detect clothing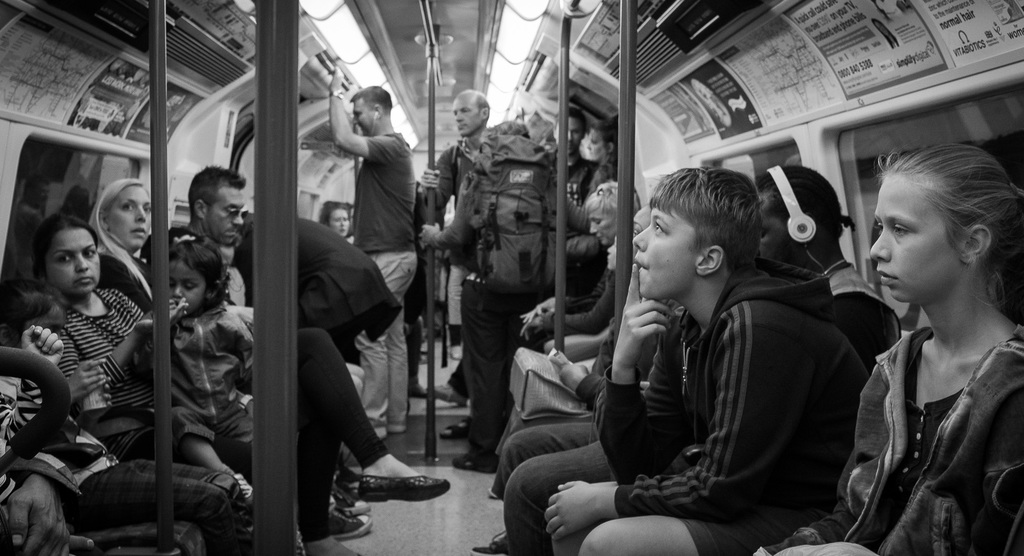
BBox(422, 142, 483, 414)
